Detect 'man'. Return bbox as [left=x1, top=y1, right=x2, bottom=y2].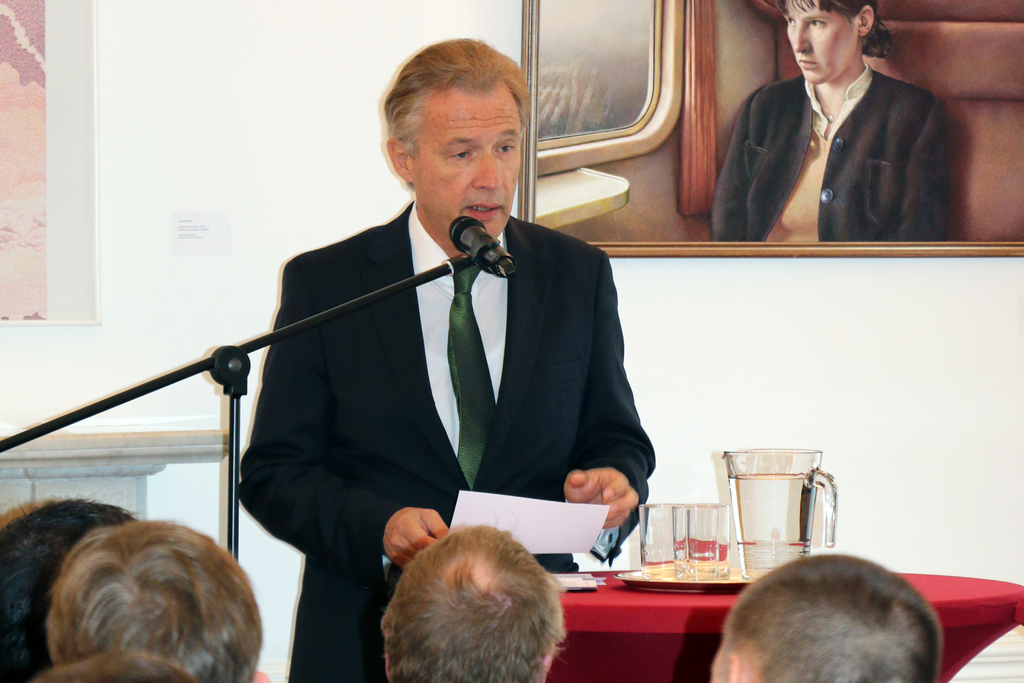
[left=0, top=499, right=138, bottom=682].
